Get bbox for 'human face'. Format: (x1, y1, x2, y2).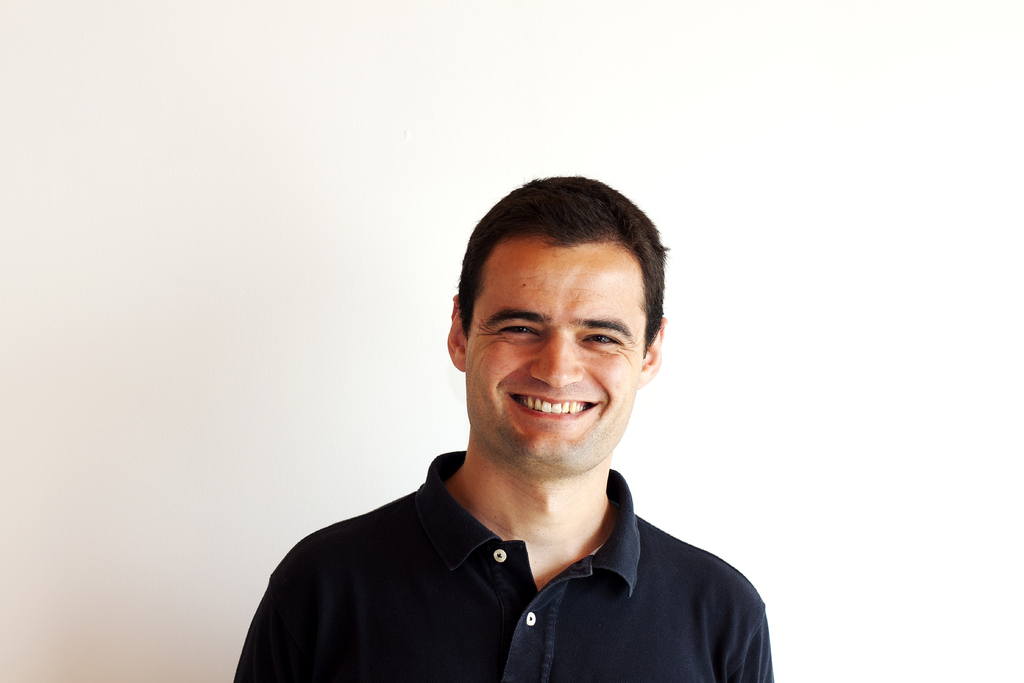
(463, 236, 650, 465).
